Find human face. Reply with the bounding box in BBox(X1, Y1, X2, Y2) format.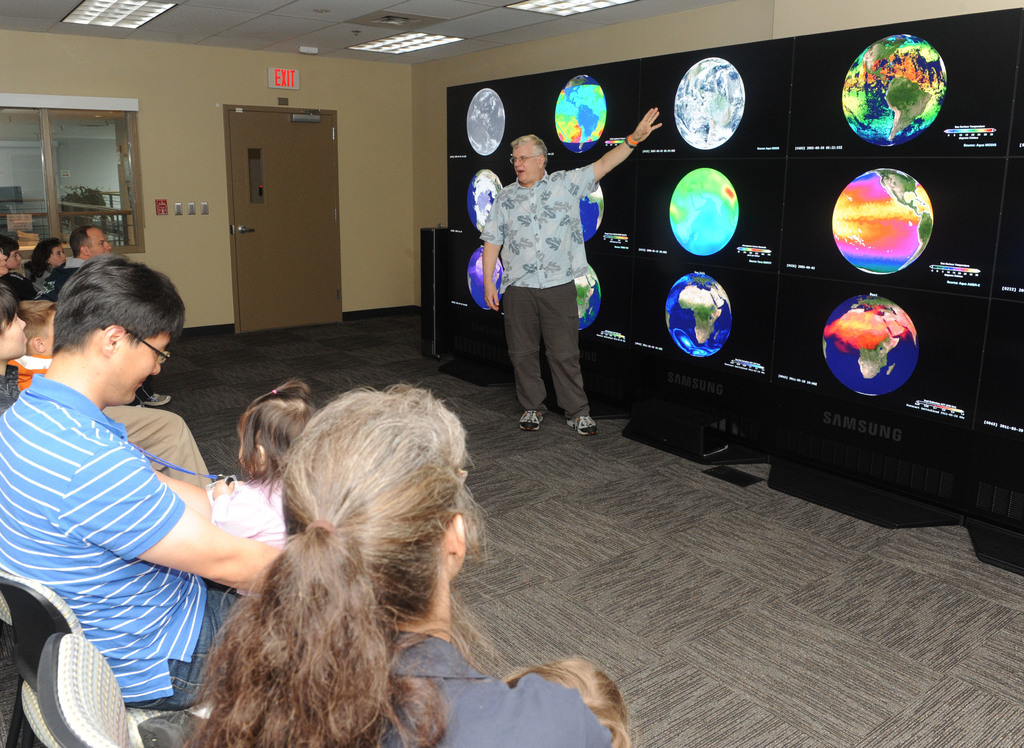
BBox(125, 334, 169, 405).
